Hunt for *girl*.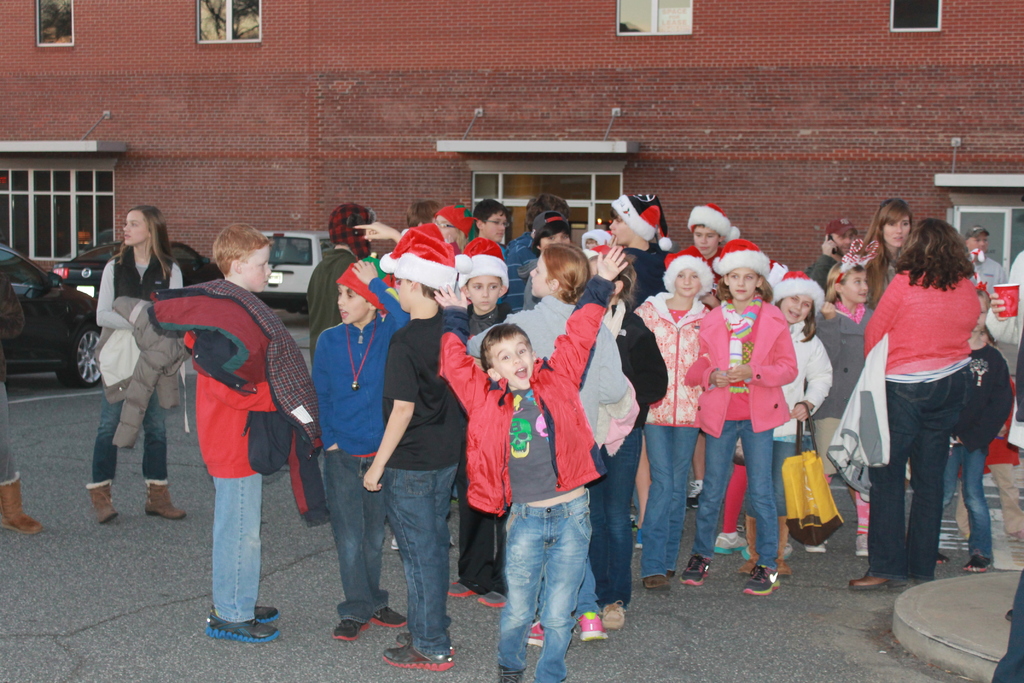
Hunted down at (849,188,913,310).
